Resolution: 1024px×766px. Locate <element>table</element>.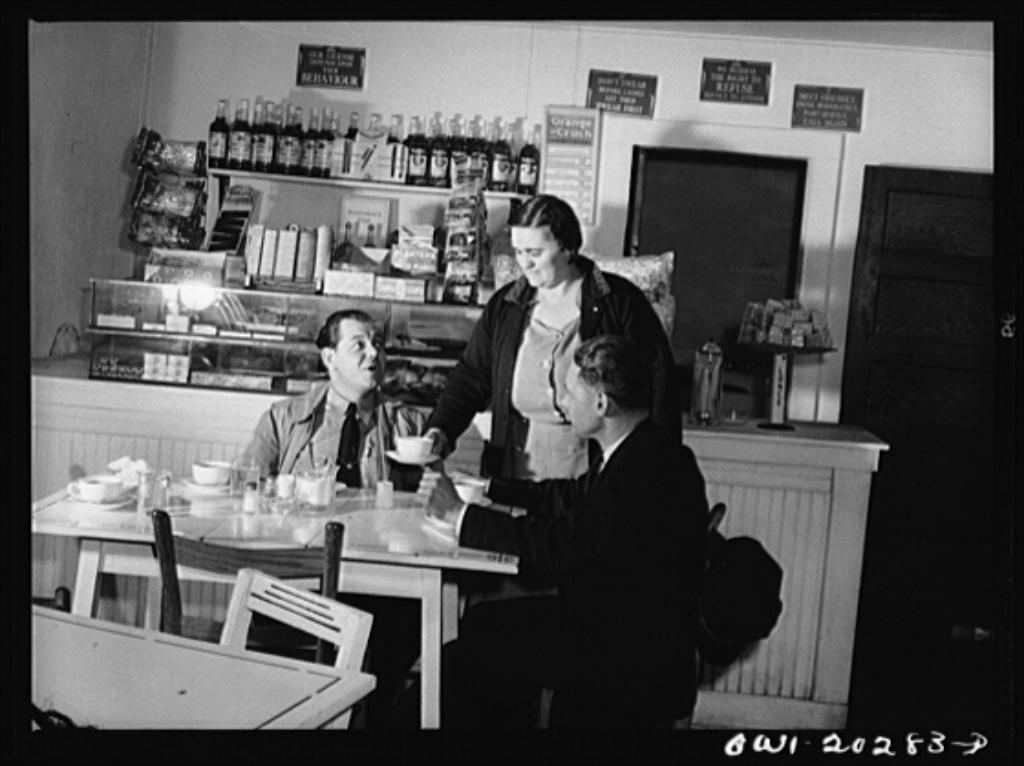
<box>678,417,892,735</box>.
